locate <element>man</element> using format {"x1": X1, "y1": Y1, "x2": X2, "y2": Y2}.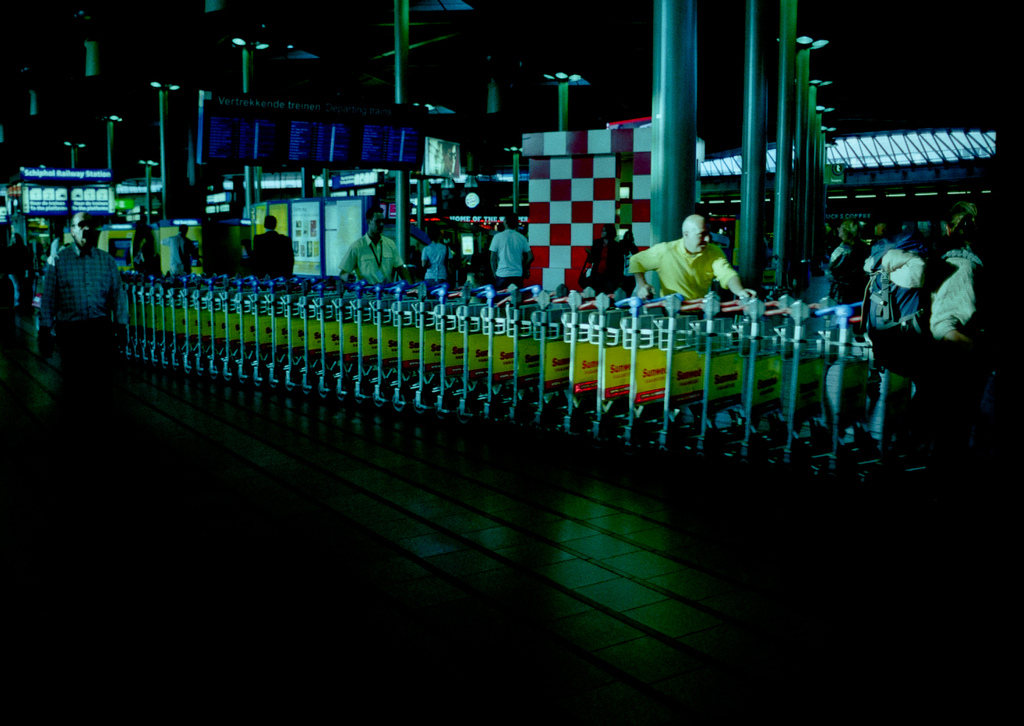
{"x1": 36, "y1": 212, "x2": 130, "y2": 388}.
